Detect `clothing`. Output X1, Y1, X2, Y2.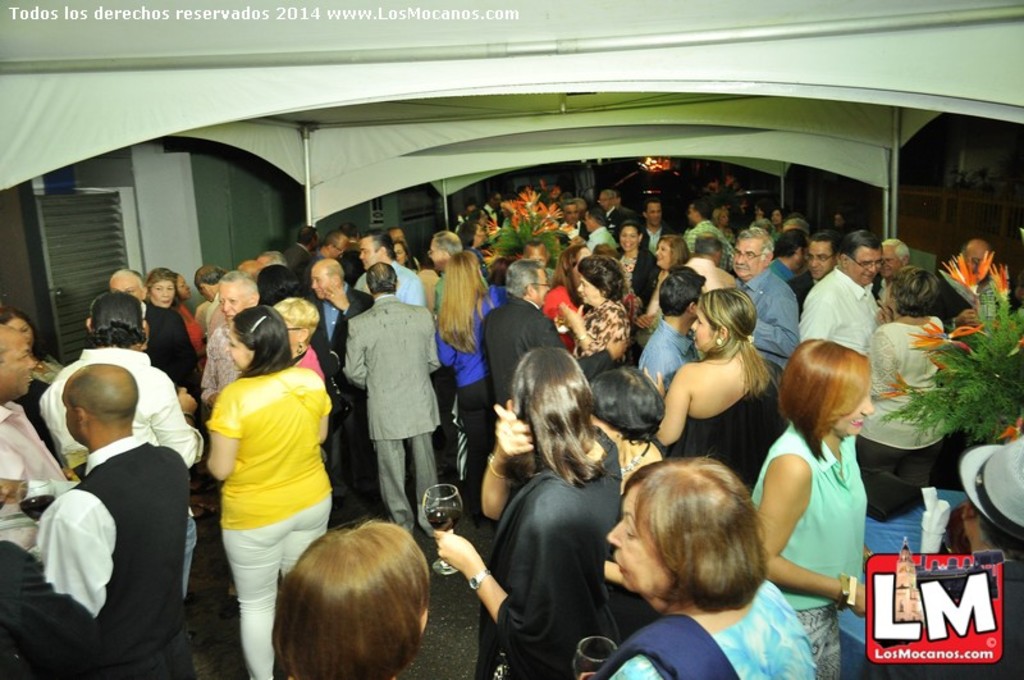
750, 424, 864, 679.
